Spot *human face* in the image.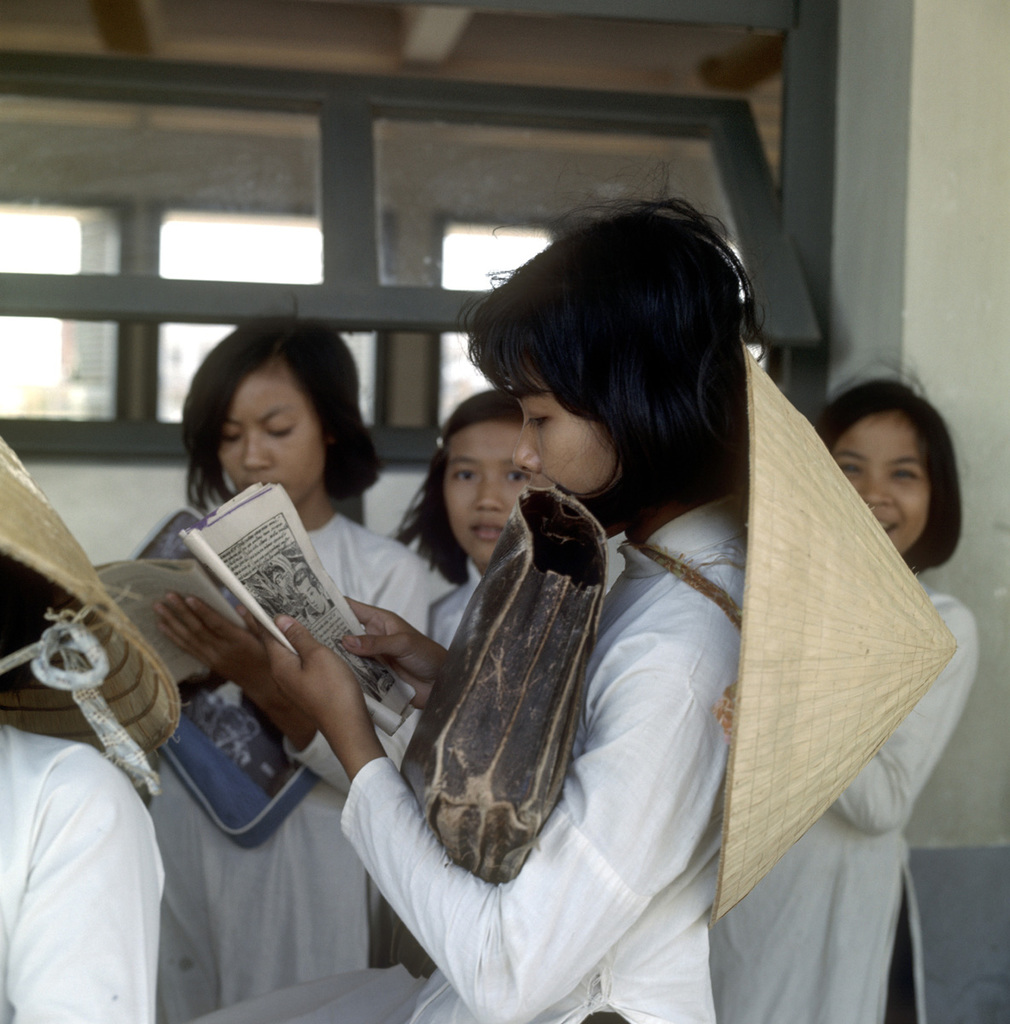
*human face* found at [x1=444, y1=420, x2=535, y2=566].
